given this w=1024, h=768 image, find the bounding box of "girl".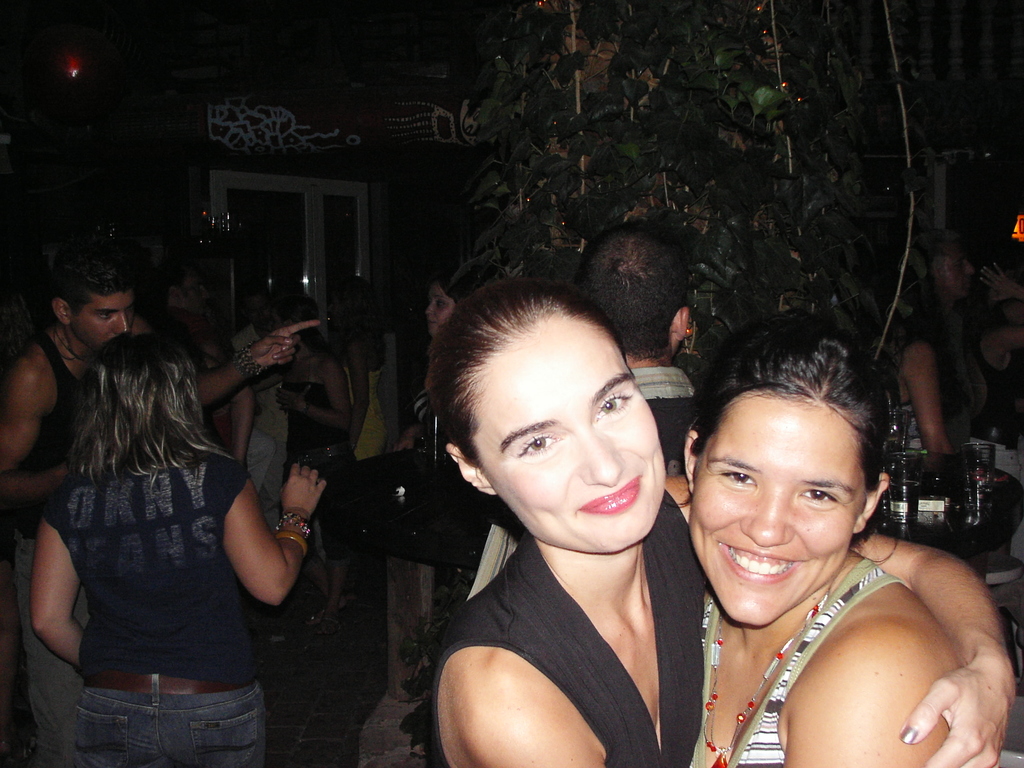
(429, 276, 1017, 767).
